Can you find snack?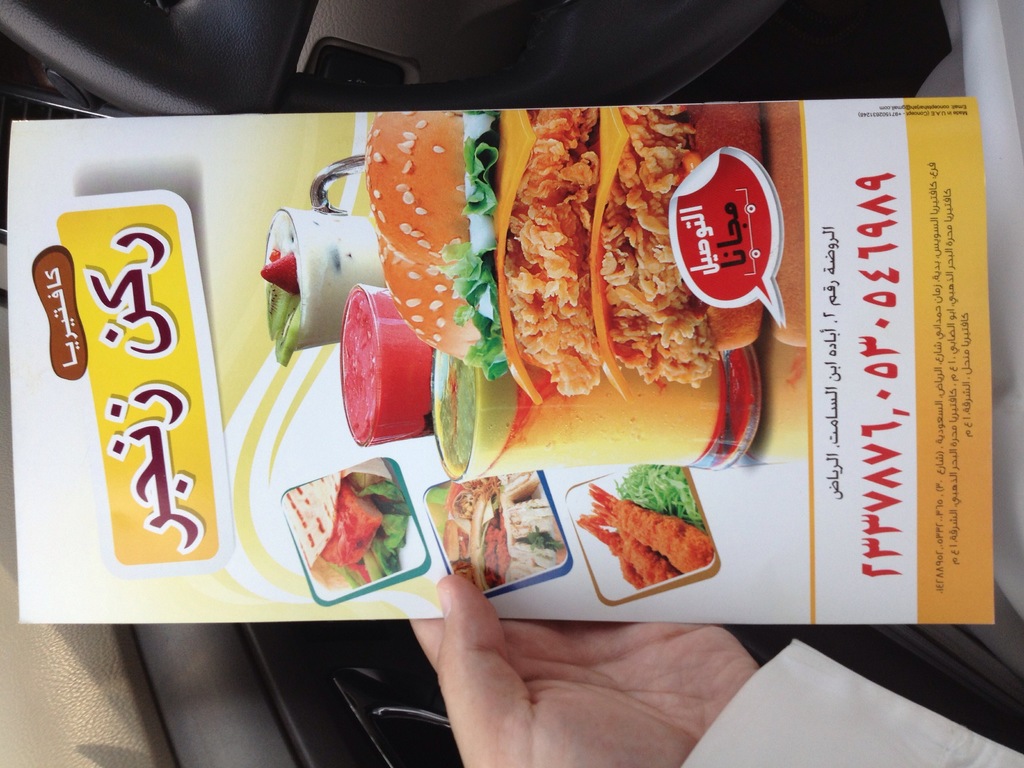
Yes, bounding box: x1=372 y1=107 x2=763 y2=397.
